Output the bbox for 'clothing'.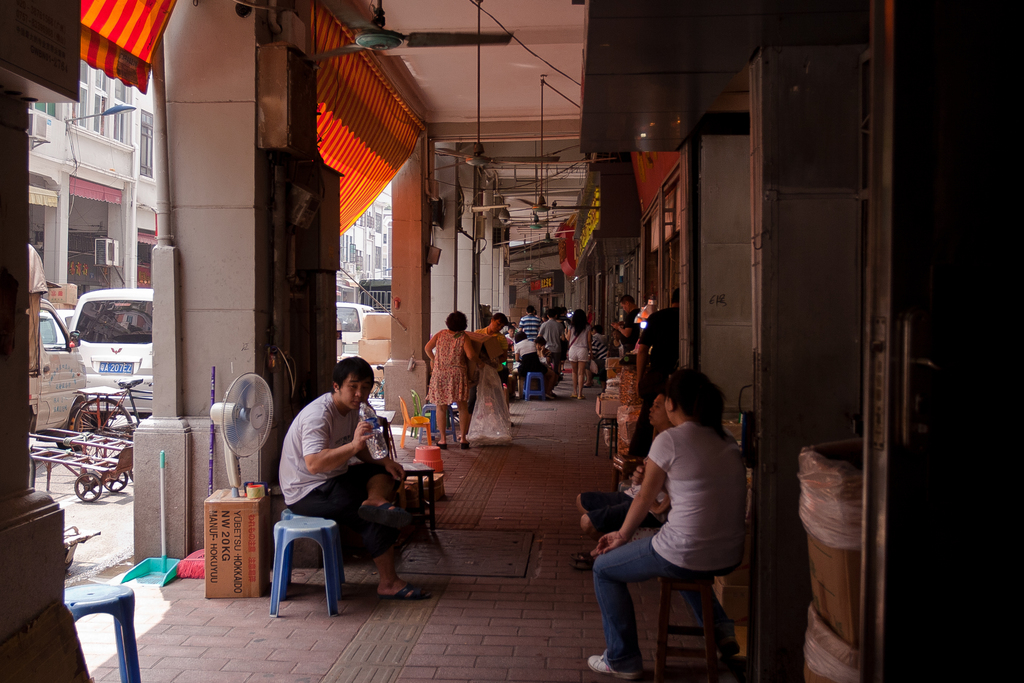
(x1=274, y1=397, x2=406, y2=548).
